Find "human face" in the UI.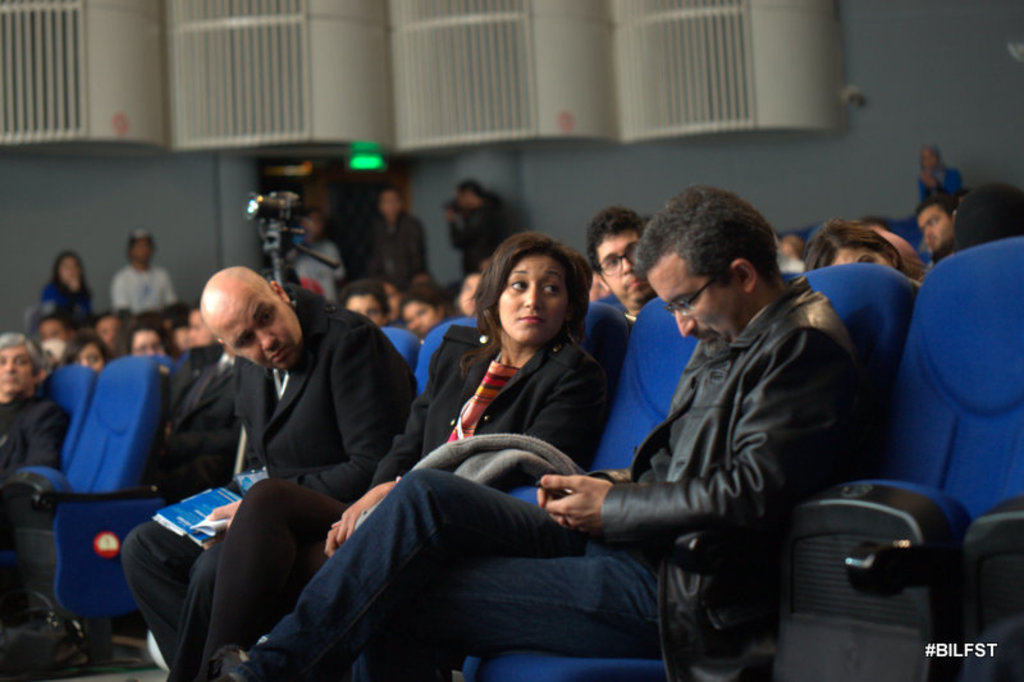
UI element at left=497, top=253, right=567, bottom=344.
